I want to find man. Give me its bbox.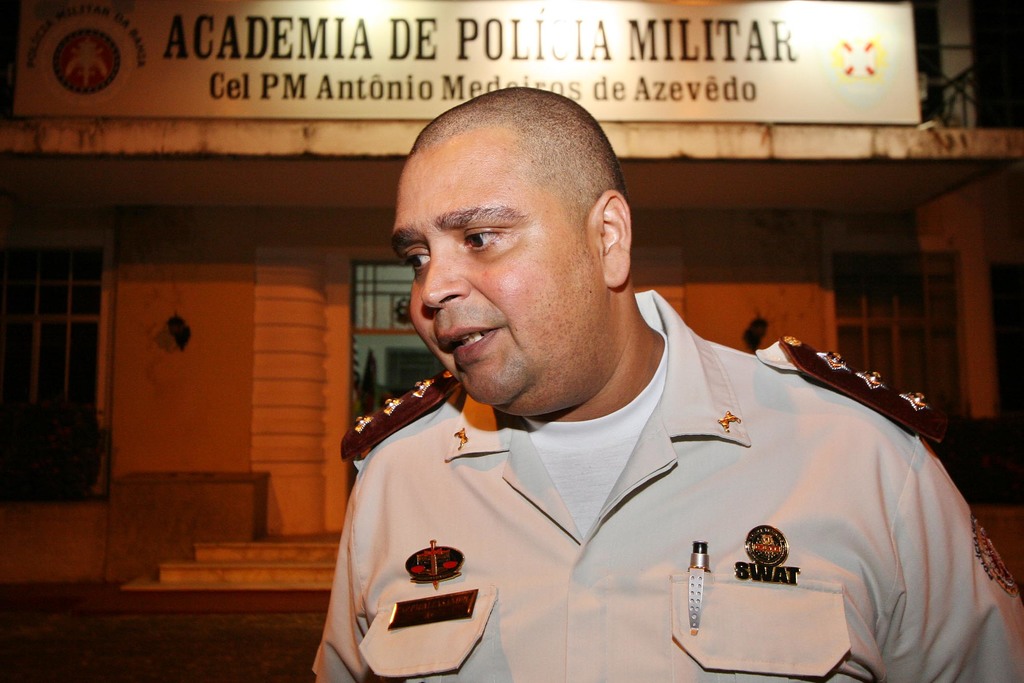
l=312, t=72, r=1023, b=682.
